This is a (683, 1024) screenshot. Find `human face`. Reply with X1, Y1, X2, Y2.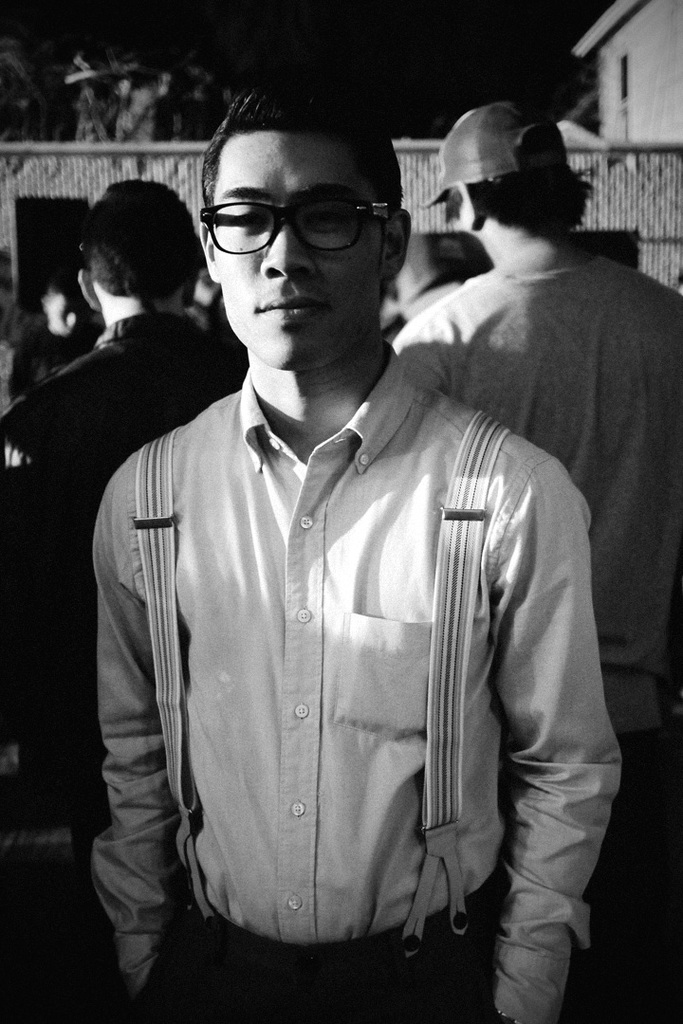
217, 127, 389, 370.
